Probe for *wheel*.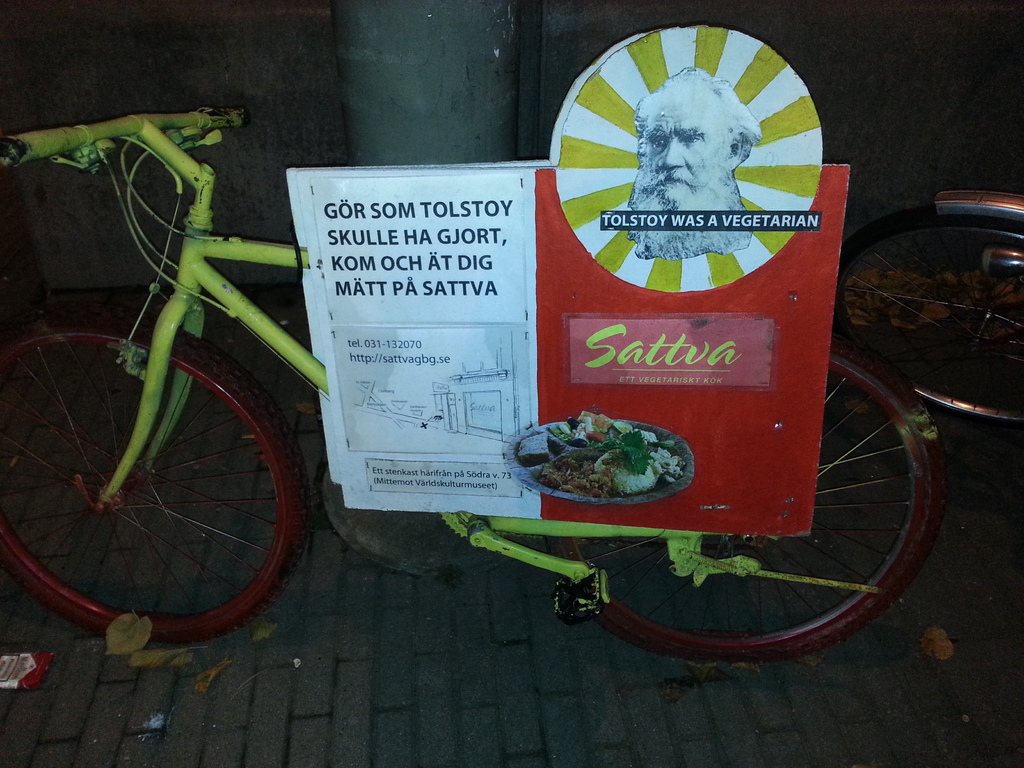
Probe result: left=562, top=353, right=938, bottom=668.
